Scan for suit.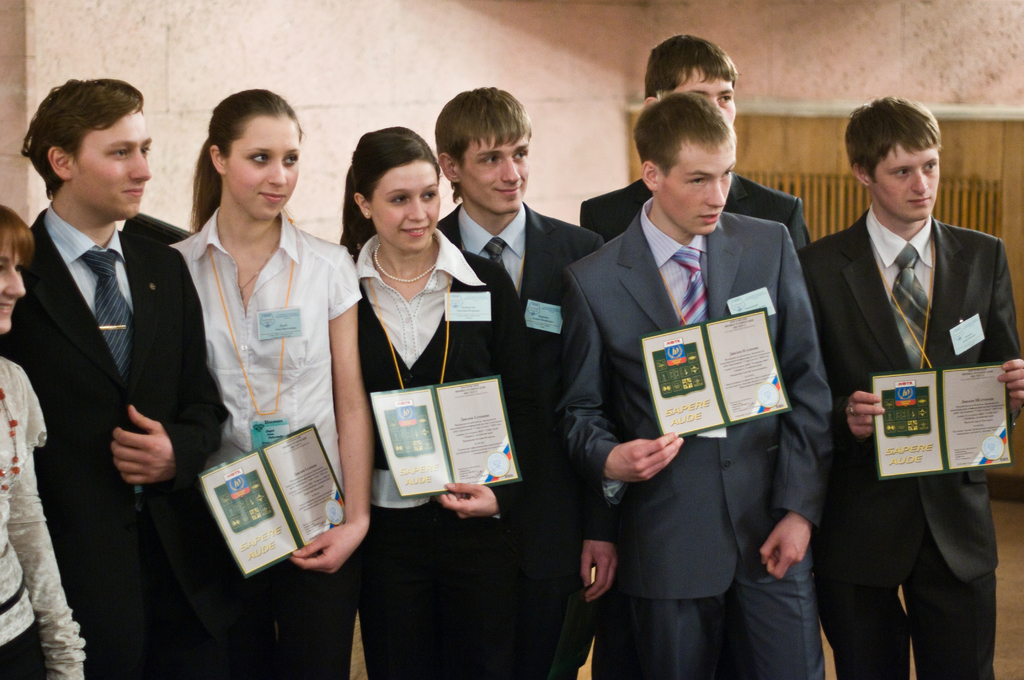
Scan result: x1=0, y1=207, x2=234, y2=679.
